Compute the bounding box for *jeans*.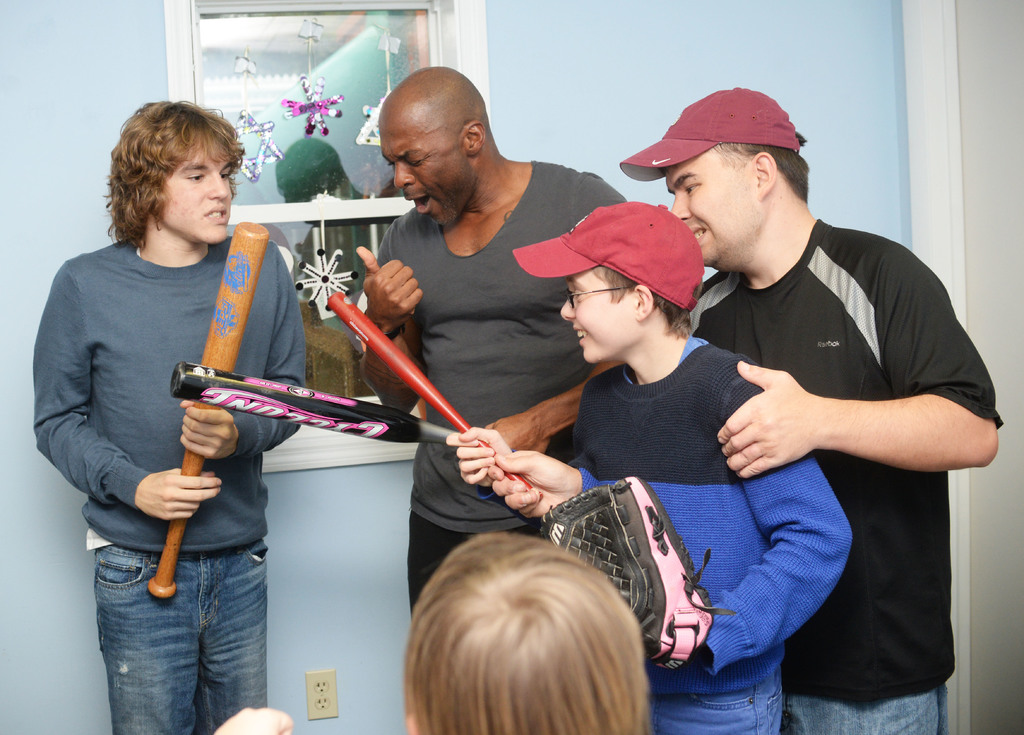
locate(650, 675, 779, 734).
